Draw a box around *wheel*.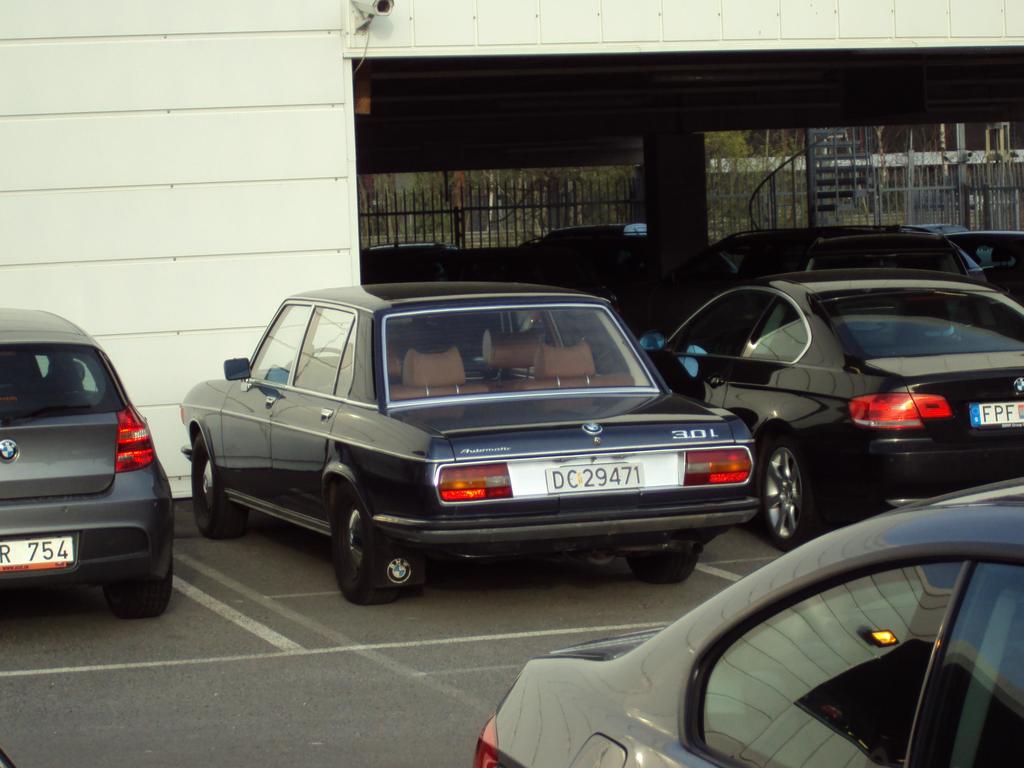
321, 496, 404, 601.
